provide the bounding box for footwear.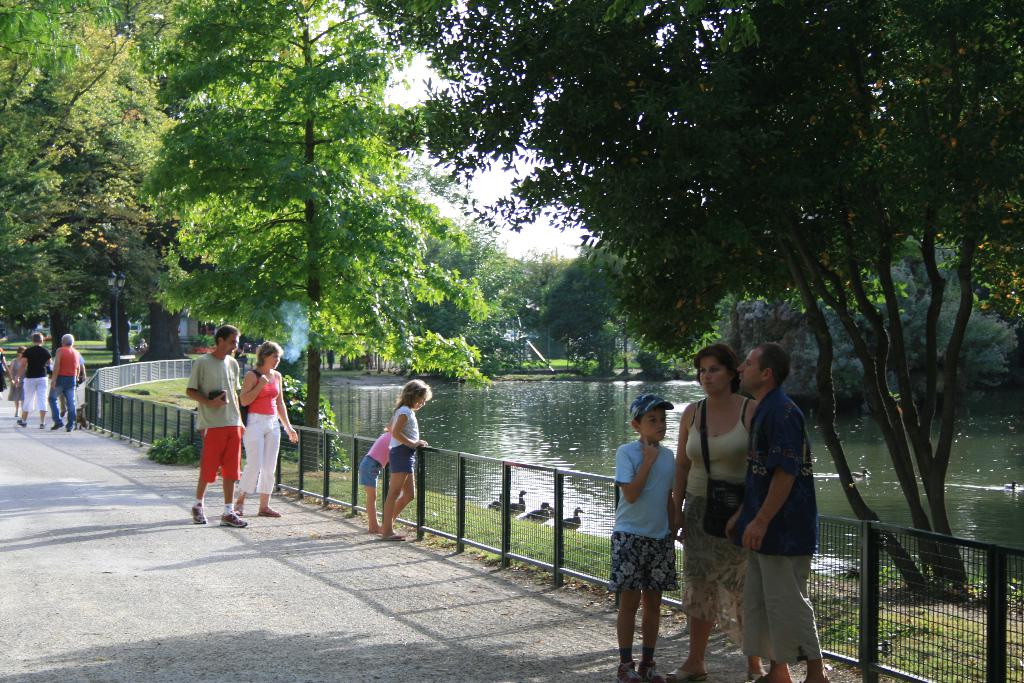
l=380, t=531, r=406, b=544.
